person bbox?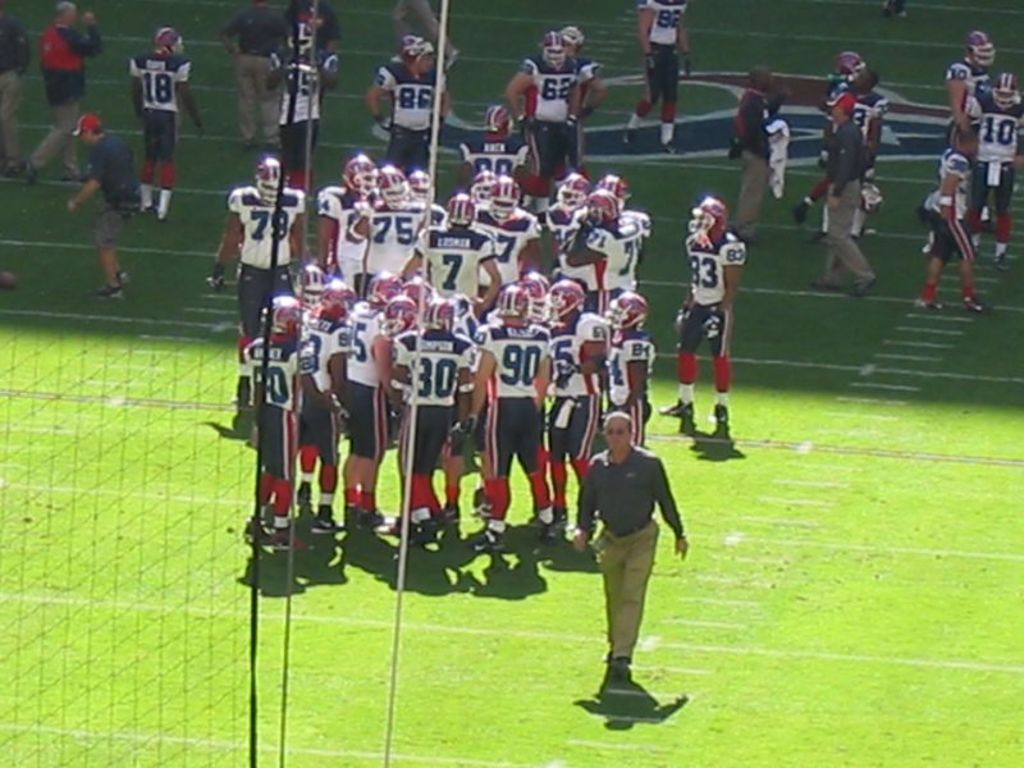
[786,47,891,221]
